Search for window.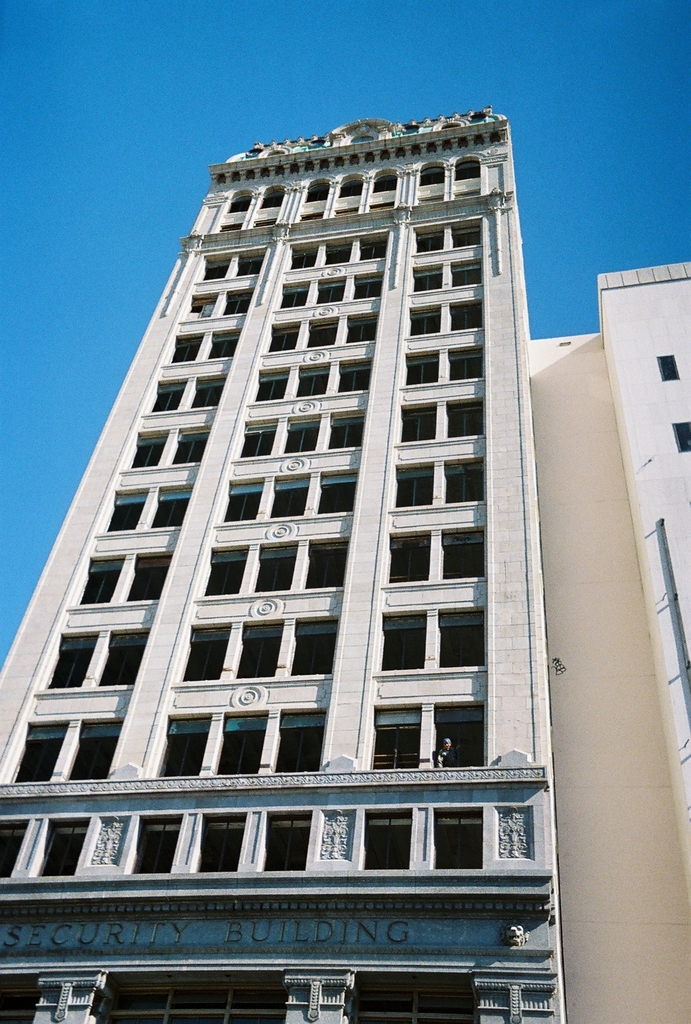
Found at 44:822:90:875.
